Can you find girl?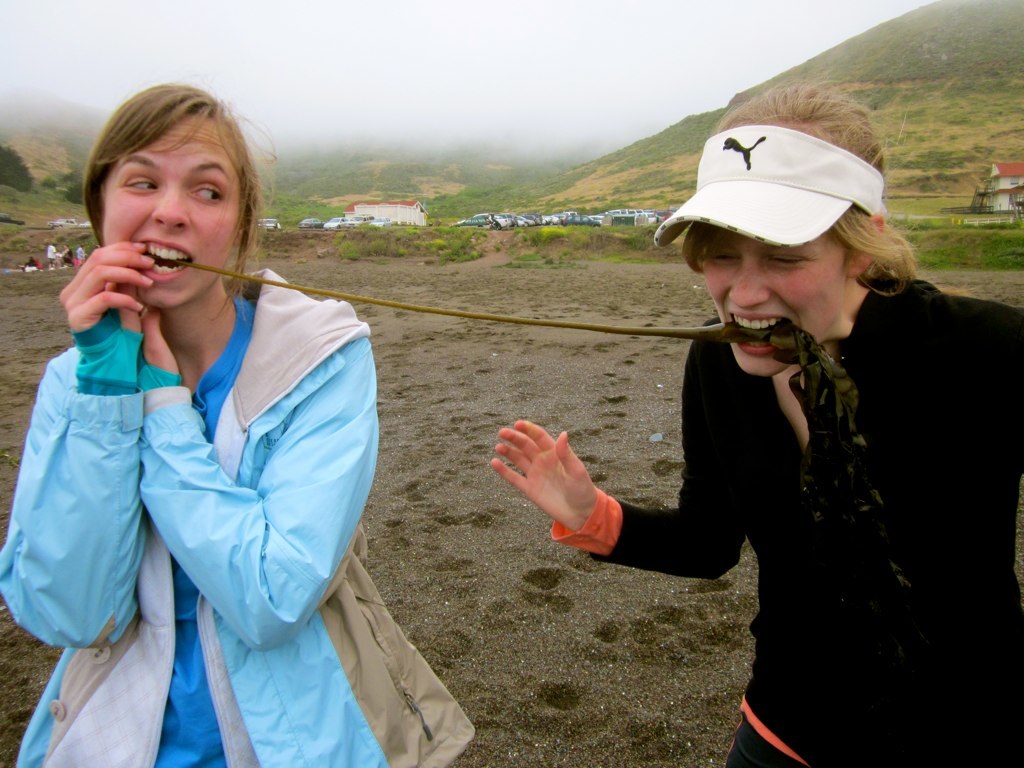
Yes, bounding box: select_region(0, 76, 476, 767).
